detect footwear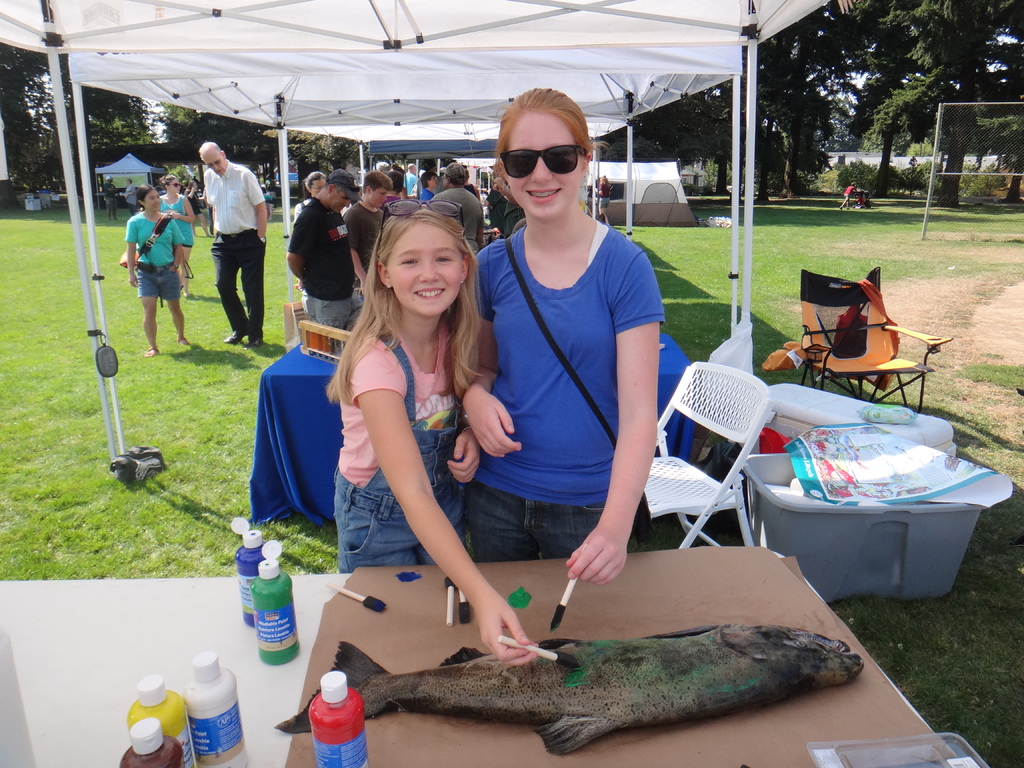
<box>143,342,157,358</box>
